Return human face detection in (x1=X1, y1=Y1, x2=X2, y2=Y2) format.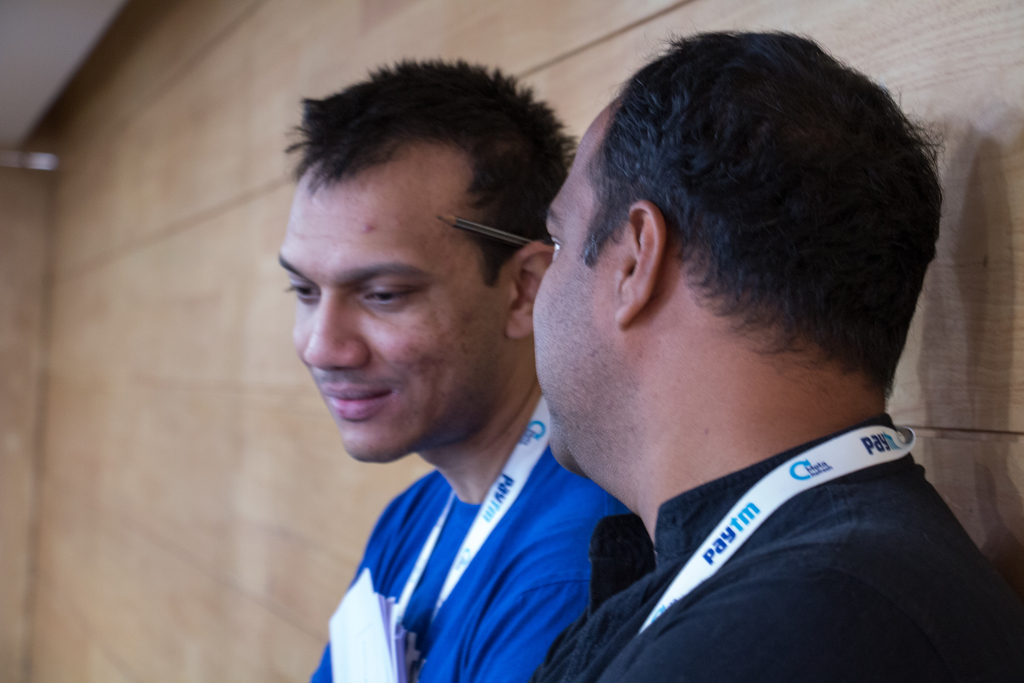
(x1=532, y1=95, x2=632, y2=473).
